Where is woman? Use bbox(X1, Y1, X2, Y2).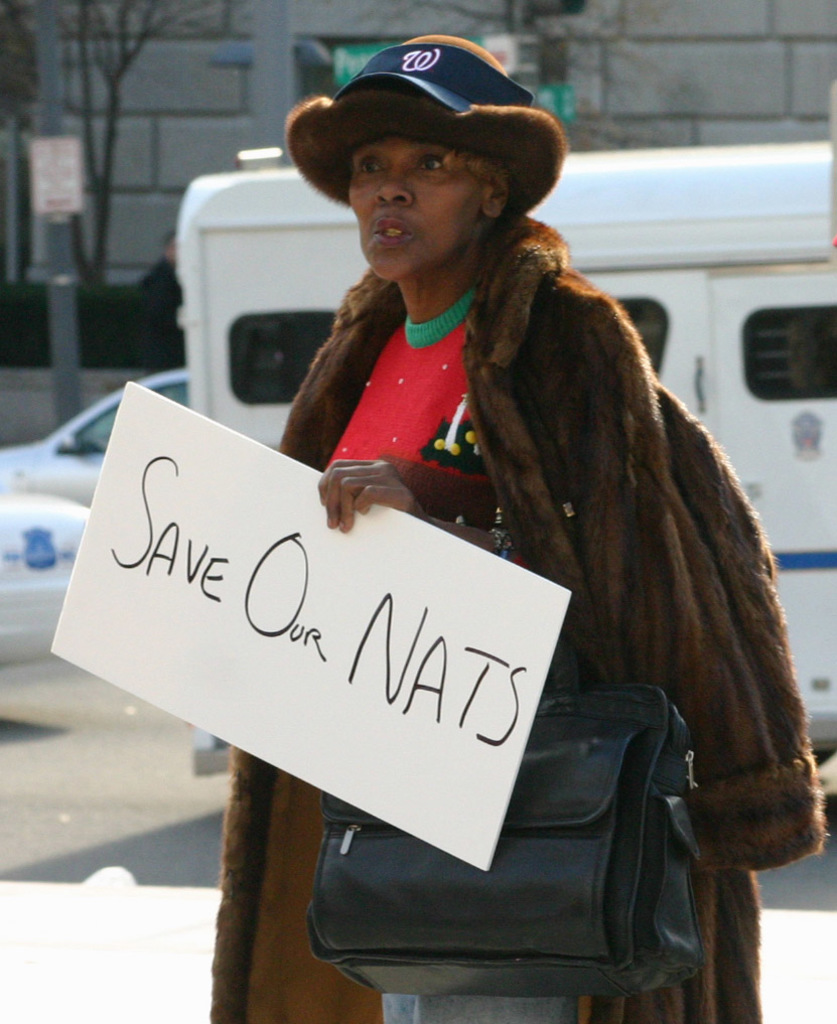
bbox(203, 20, 811, 1013).
